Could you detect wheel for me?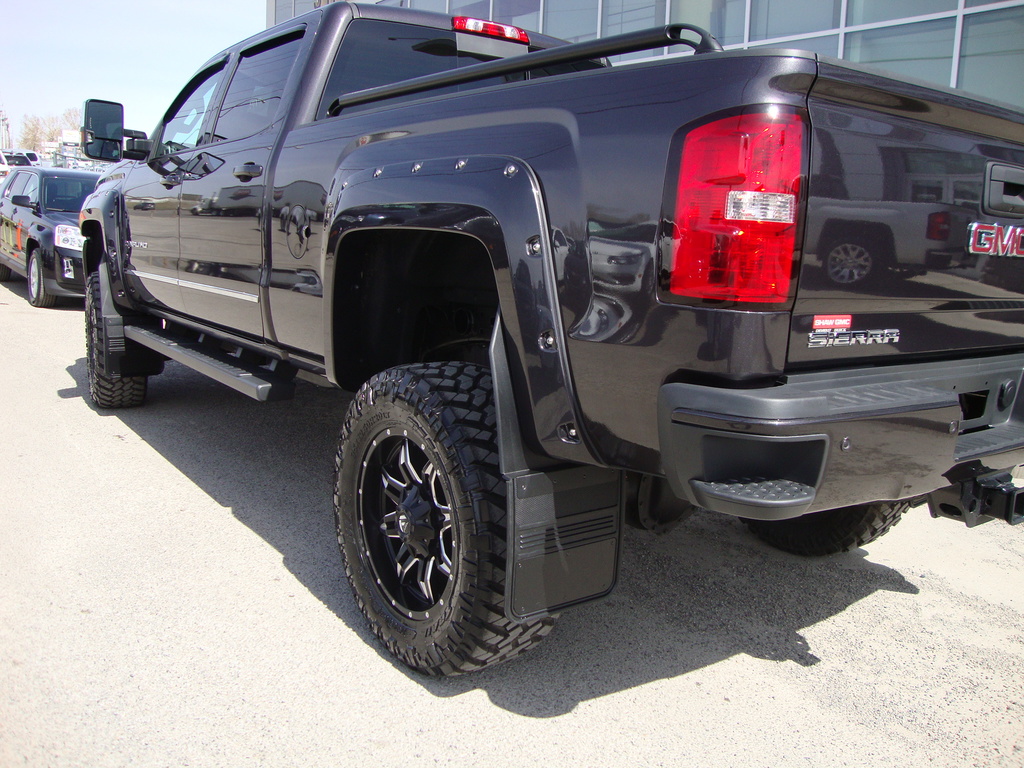
Detection result: bbox(83, 269, 143, 413).
